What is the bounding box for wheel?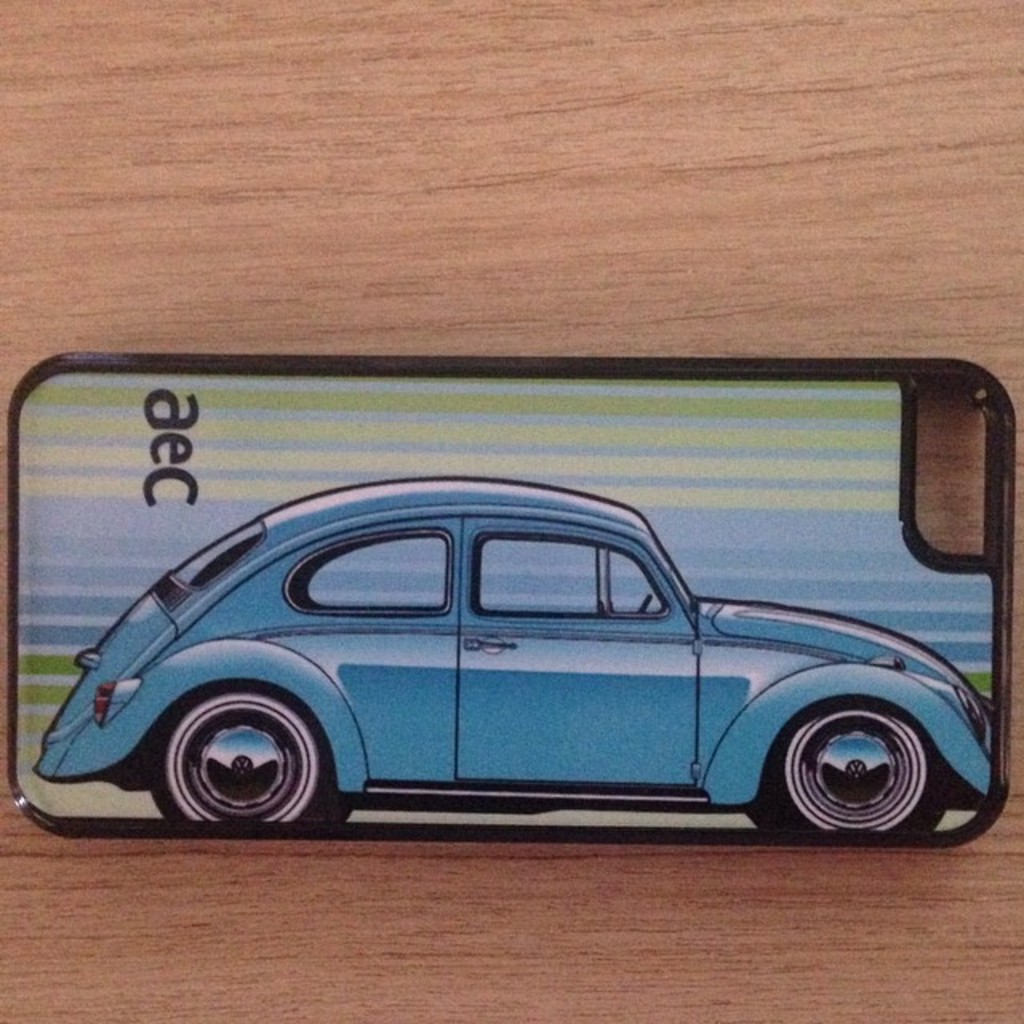
747,698,949,837.
